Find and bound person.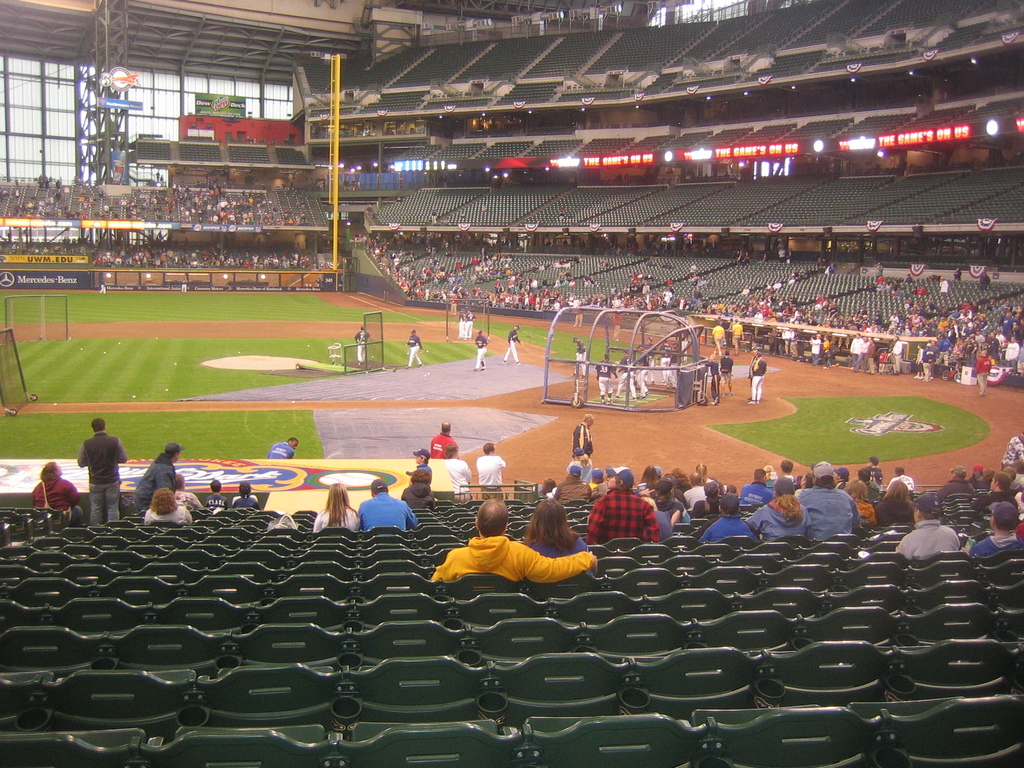
Bound: (850, 477, 876, 520).
